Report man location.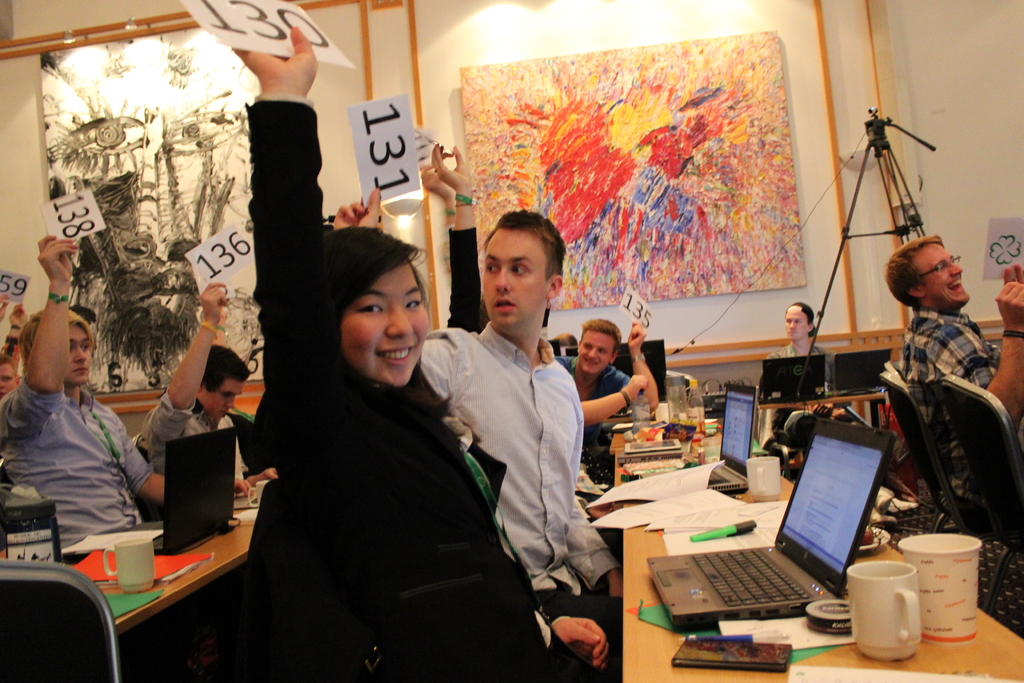
Report: left=557, top=320, right=666, bottom=483.
